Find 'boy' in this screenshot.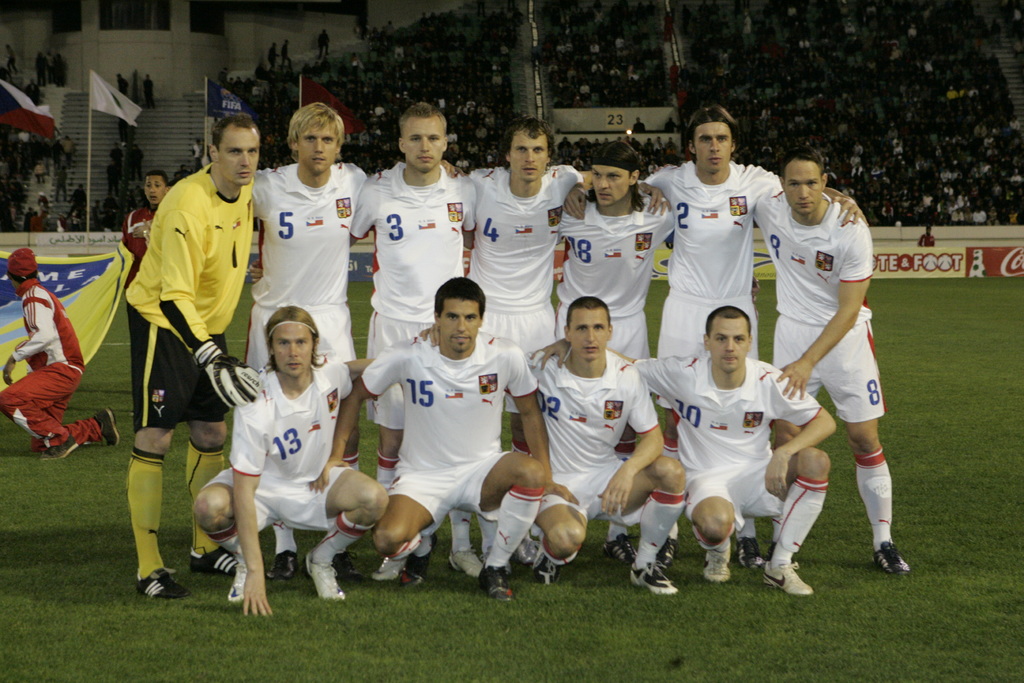
The bounding box for 'boy' is rect(440, 110, 668, 566).
